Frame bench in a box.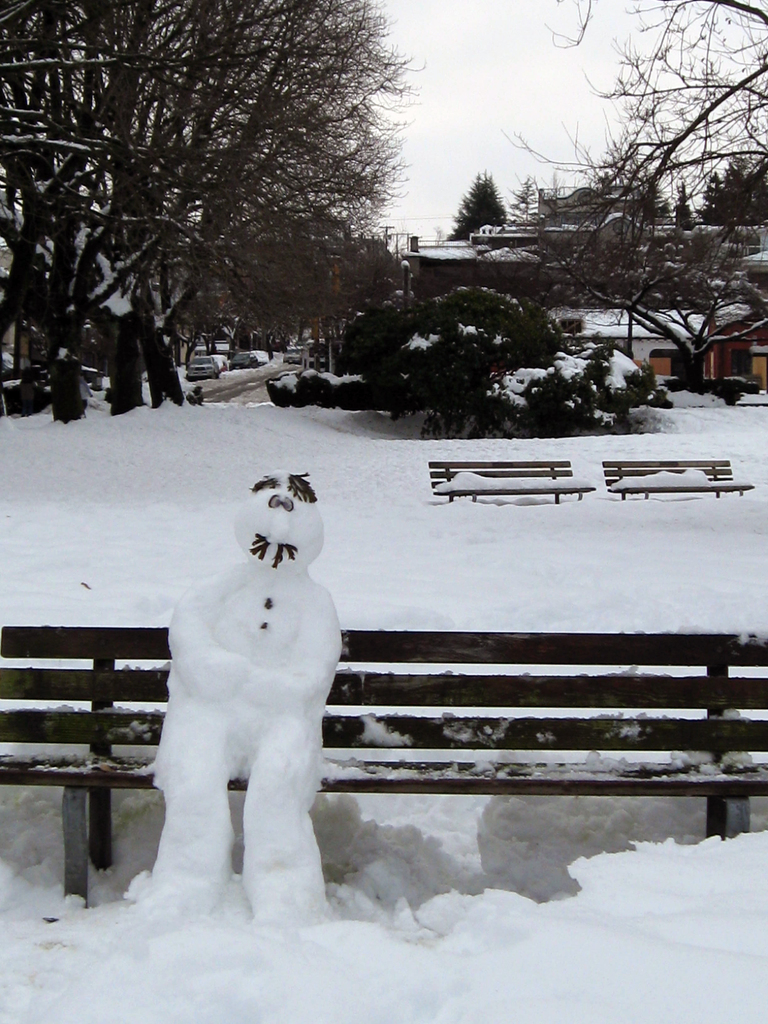
<bbox>2, 624, 767, 906</bbox>.
